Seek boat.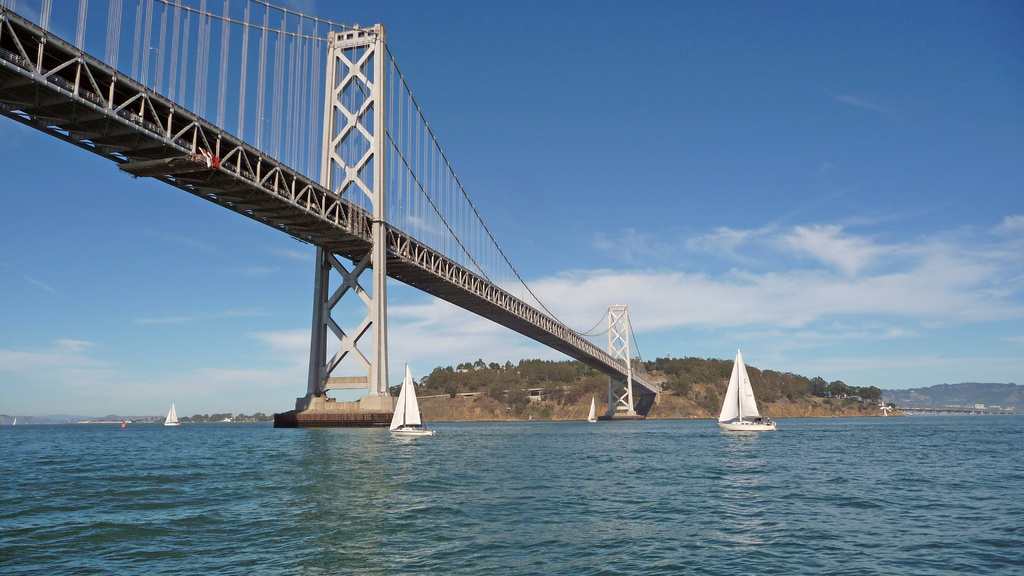
[159,402,177,428].
